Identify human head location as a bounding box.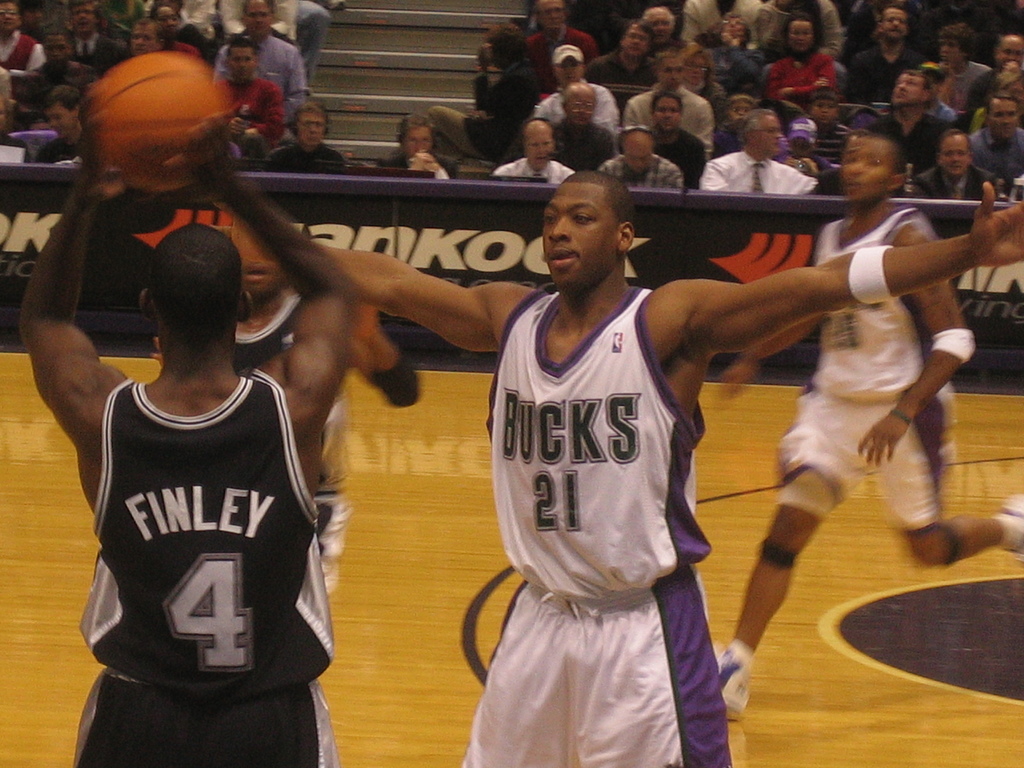
44,86,81,139.
